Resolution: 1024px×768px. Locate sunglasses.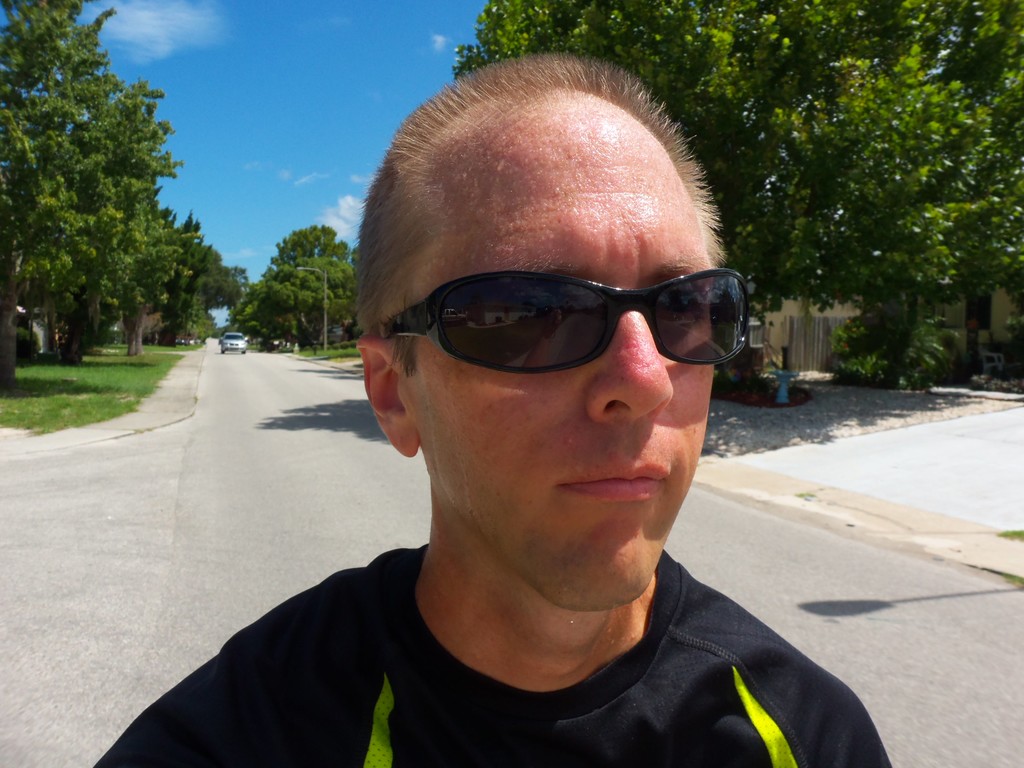
371, 273, 748, 374.
